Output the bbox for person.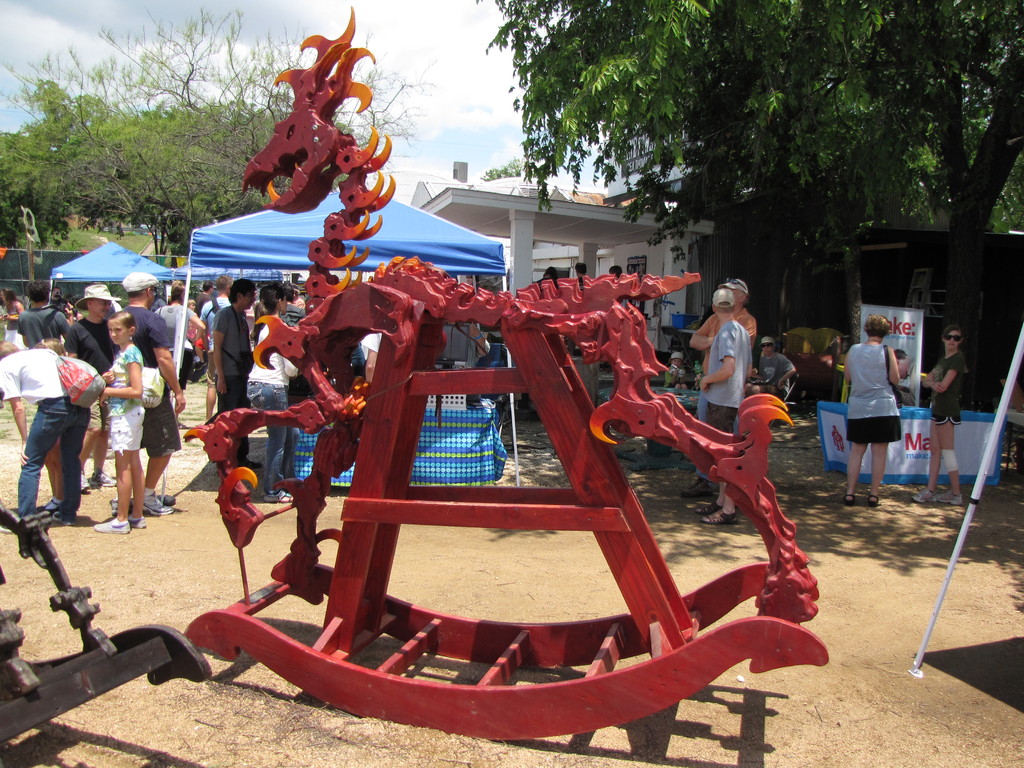
<region>664, 348, 696, 390</region>.
